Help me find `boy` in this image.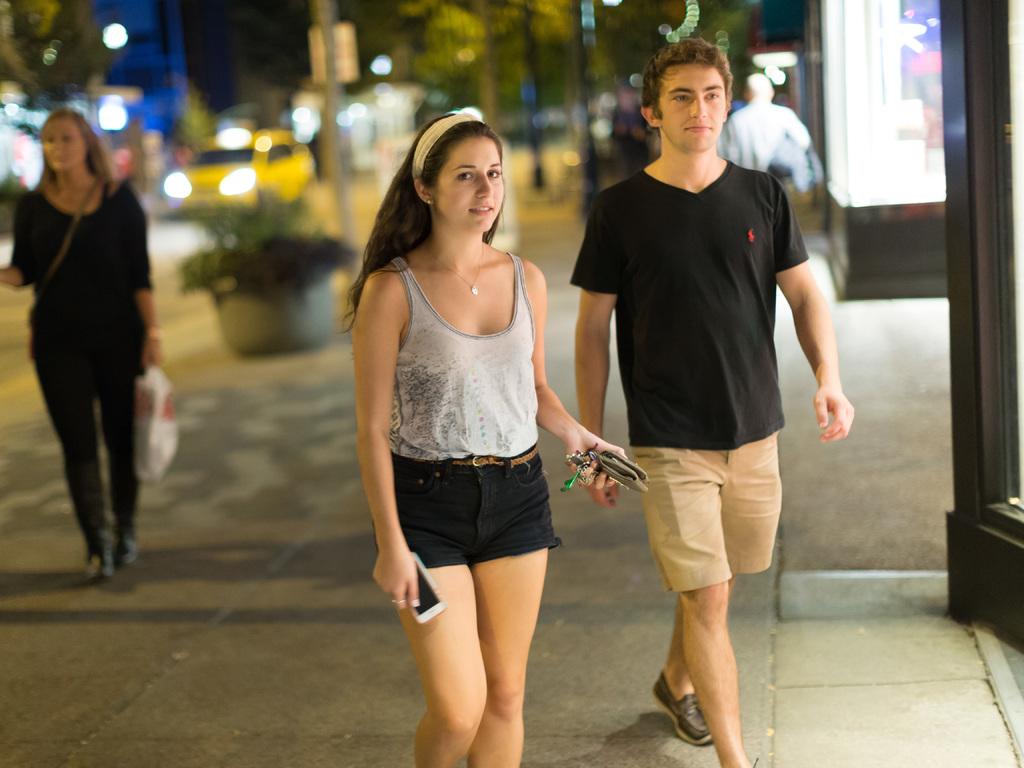
Found it: 566, 63, 835, 704.
